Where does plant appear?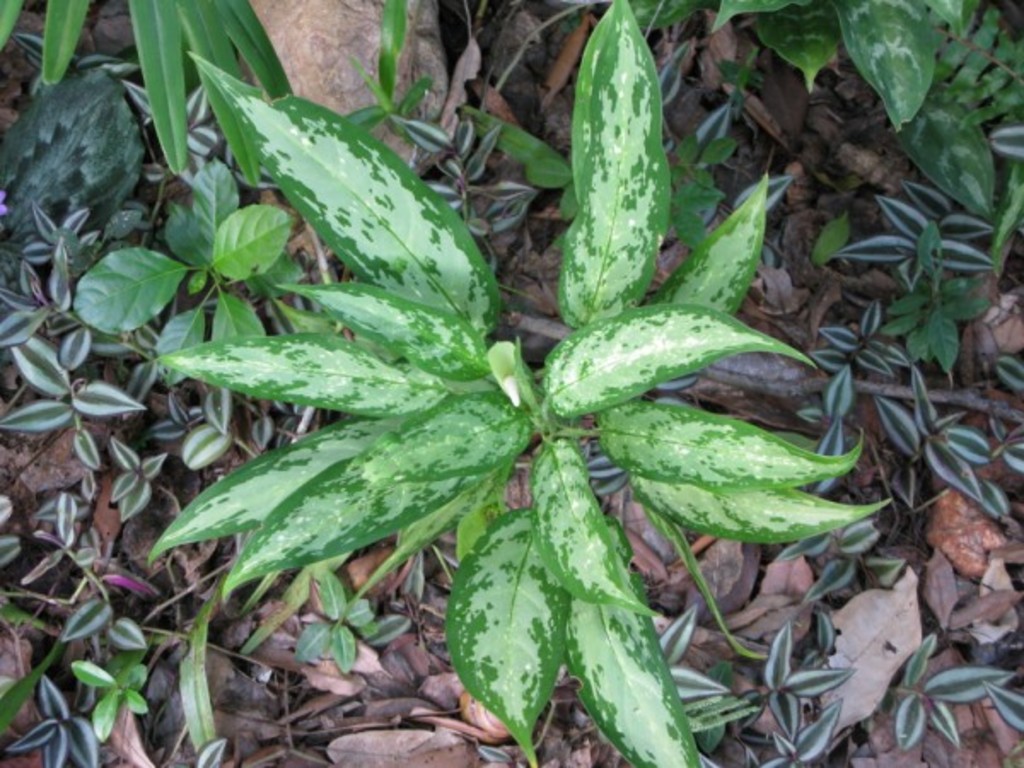
Appears at box(456, 99, 577, 218).
